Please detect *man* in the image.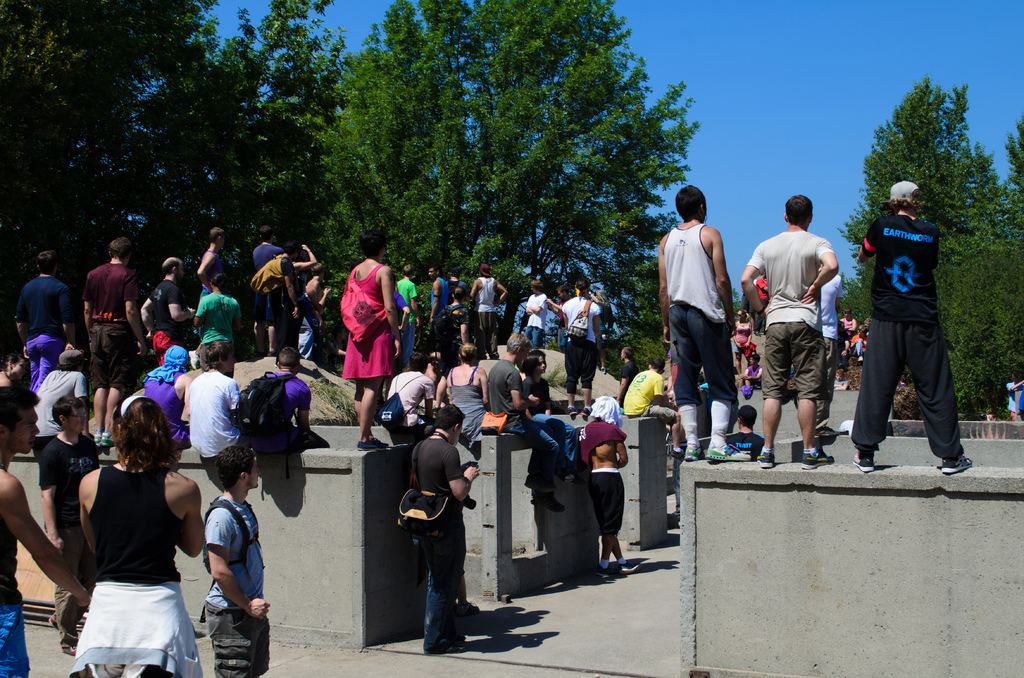
[left=467, top=258, right=515, bottom=355].
